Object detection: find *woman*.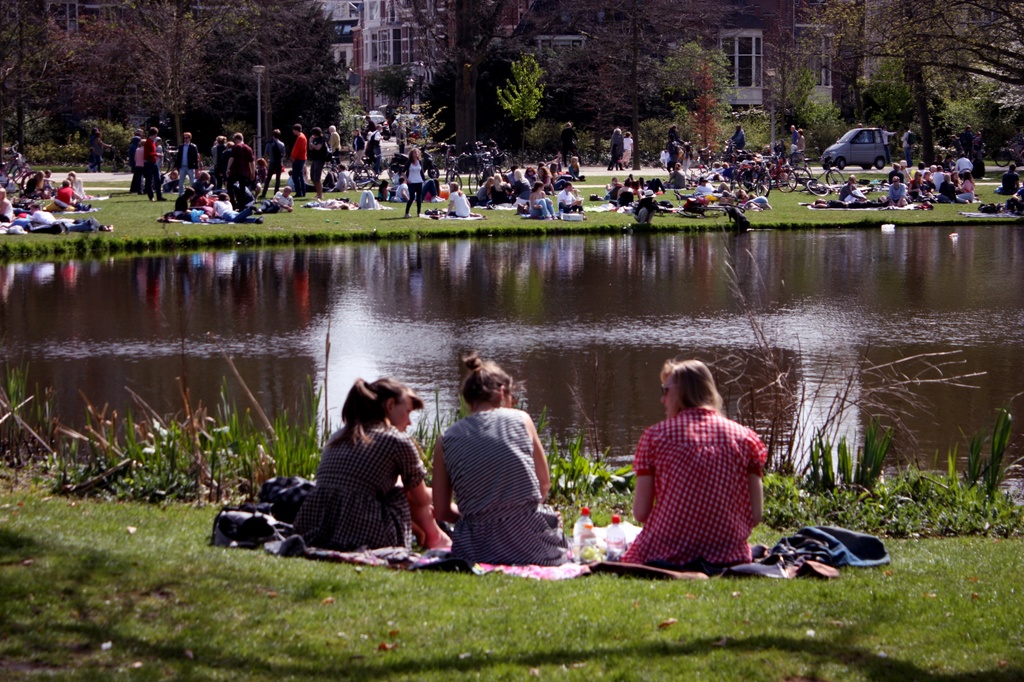
locate(404, 147, 428, 216).
